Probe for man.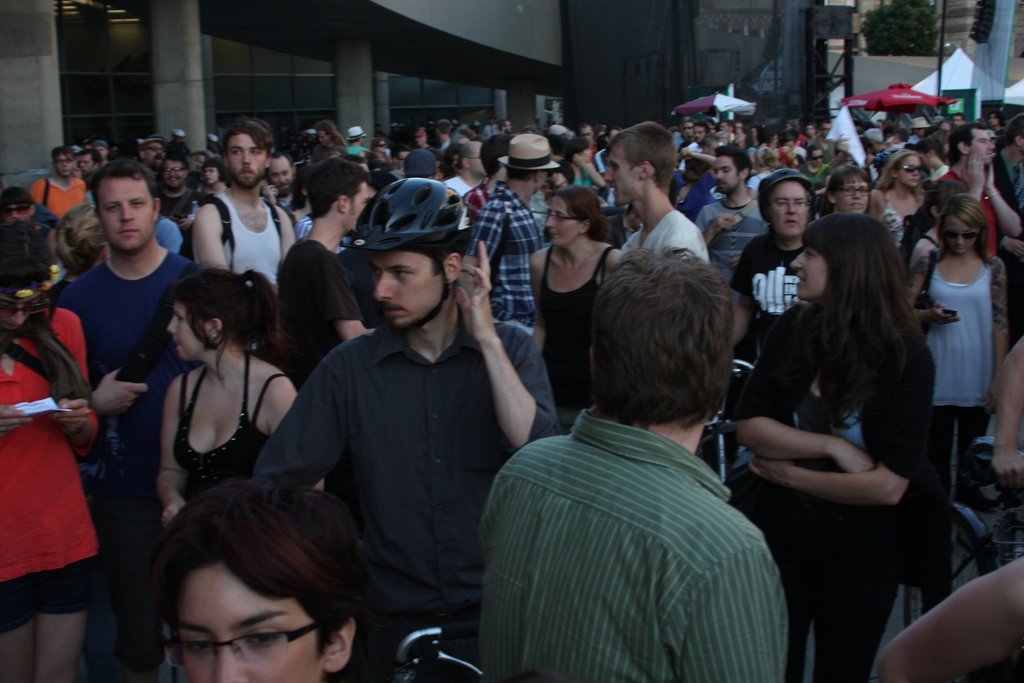
Probe result: l=156, t=157, r=207, b=258.
